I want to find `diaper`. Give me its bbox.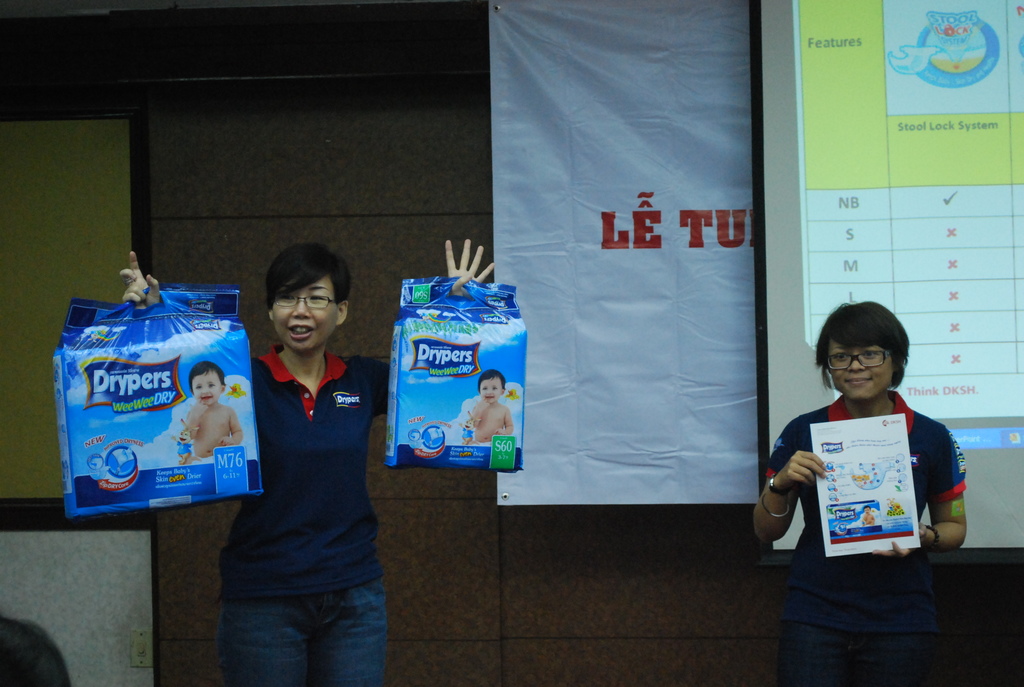
rect(50, 281, 265, 519).
